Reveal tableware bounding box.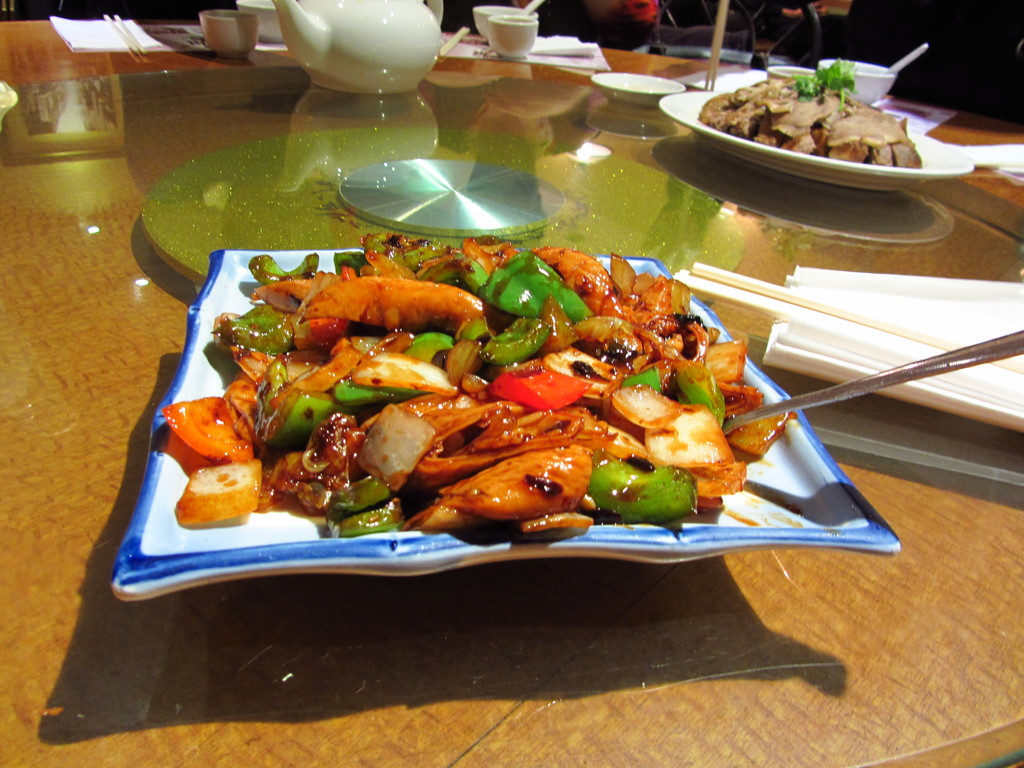
Revealed: 235,0,282,44.
